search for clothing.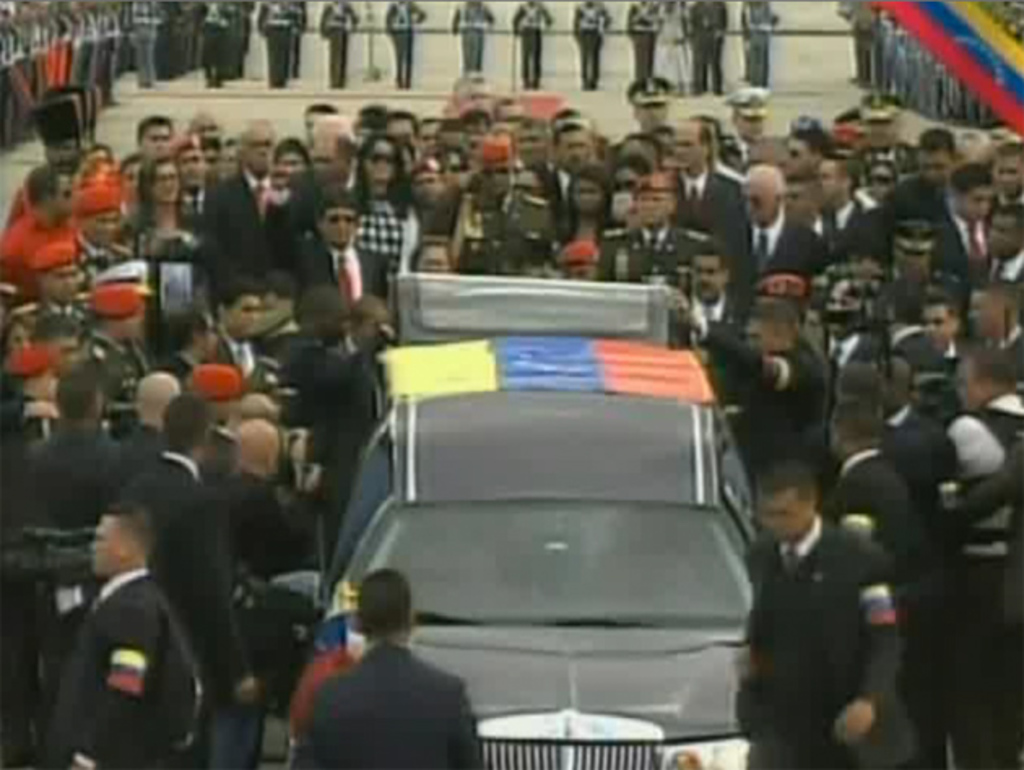
Found at pyautogui.locateOnScreen(740, 460, 896, 754).
